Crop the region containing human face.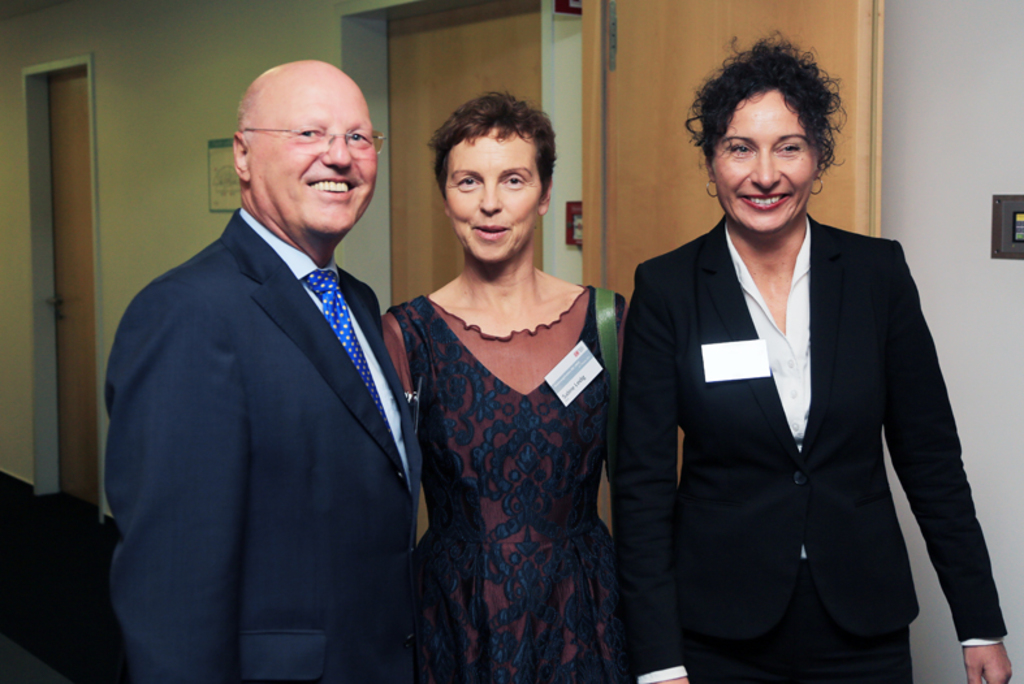
Crop region: 716,88,811,233.
